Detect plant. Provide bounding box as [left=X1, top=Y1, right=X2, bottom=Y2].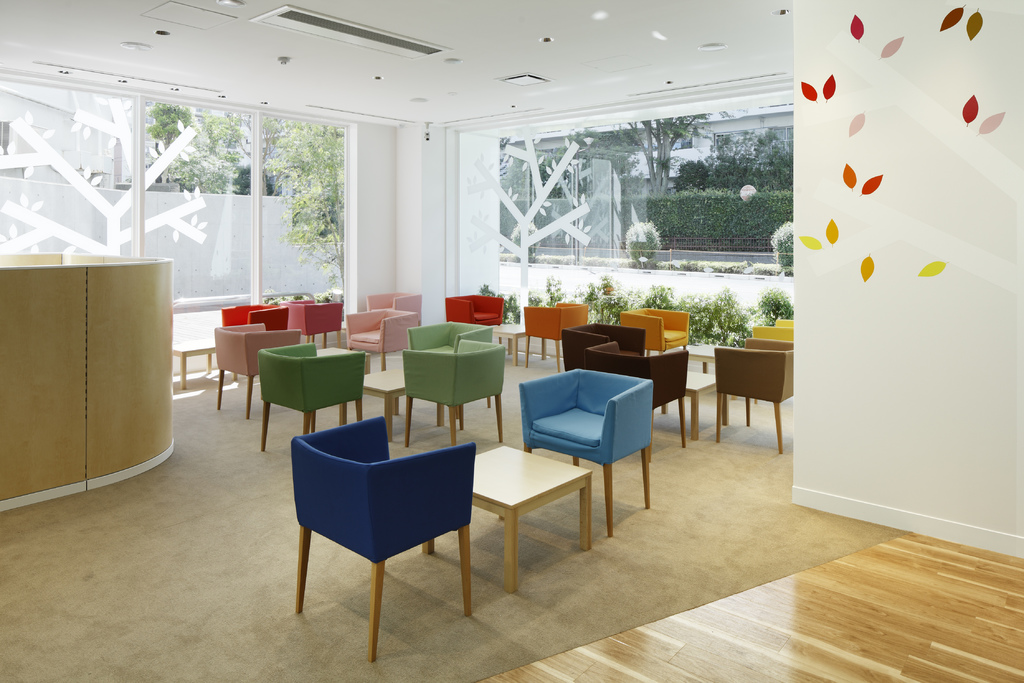
[left=618, top=205, right=666, bottom=265].
